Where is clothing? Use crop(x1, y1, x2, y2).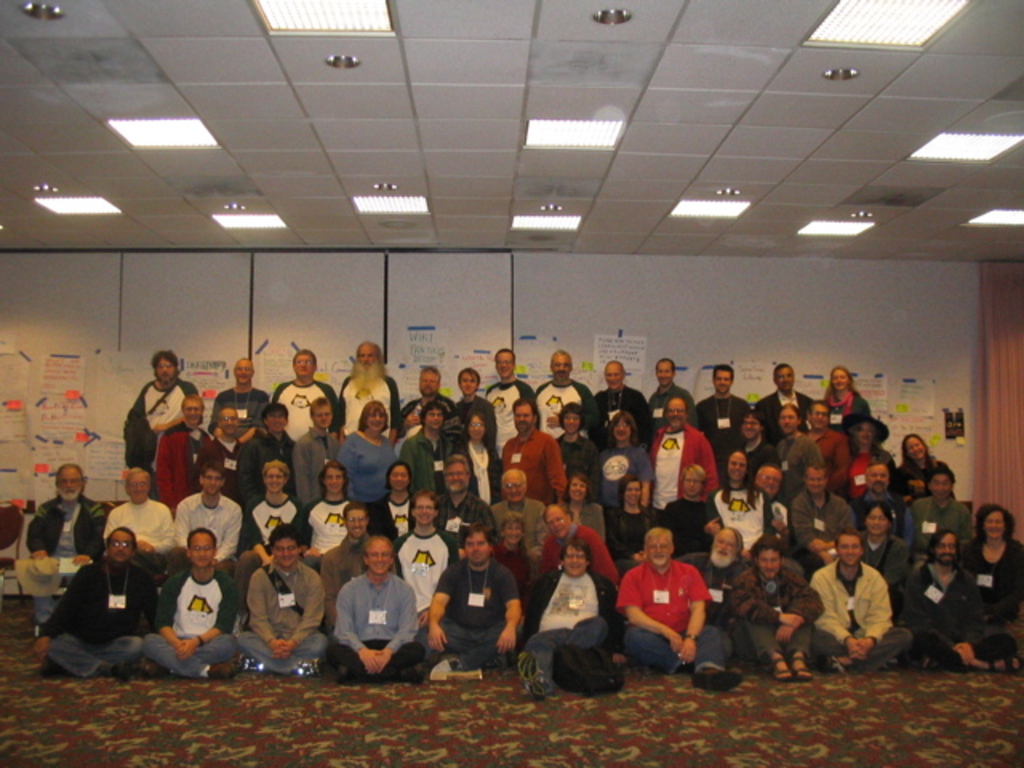
crop(125, 378, 195, 474).
